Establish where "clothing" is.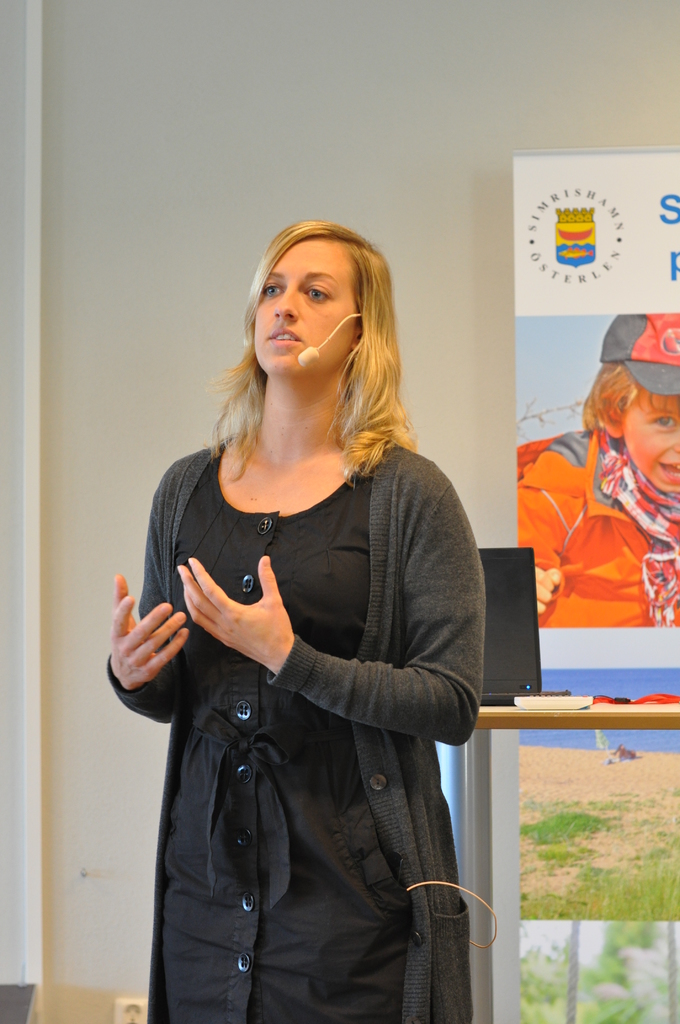
Established at detection(519, 420, 679, 627).
